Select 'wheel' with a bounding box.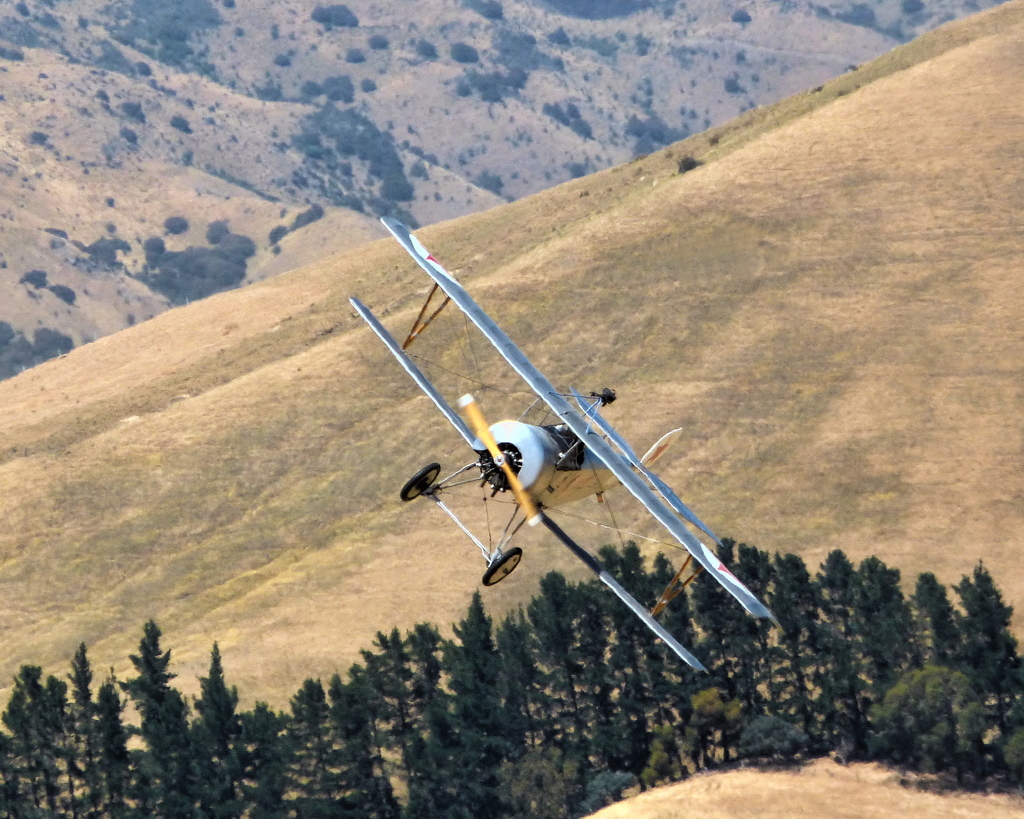
[400, 461, 440, 502].
